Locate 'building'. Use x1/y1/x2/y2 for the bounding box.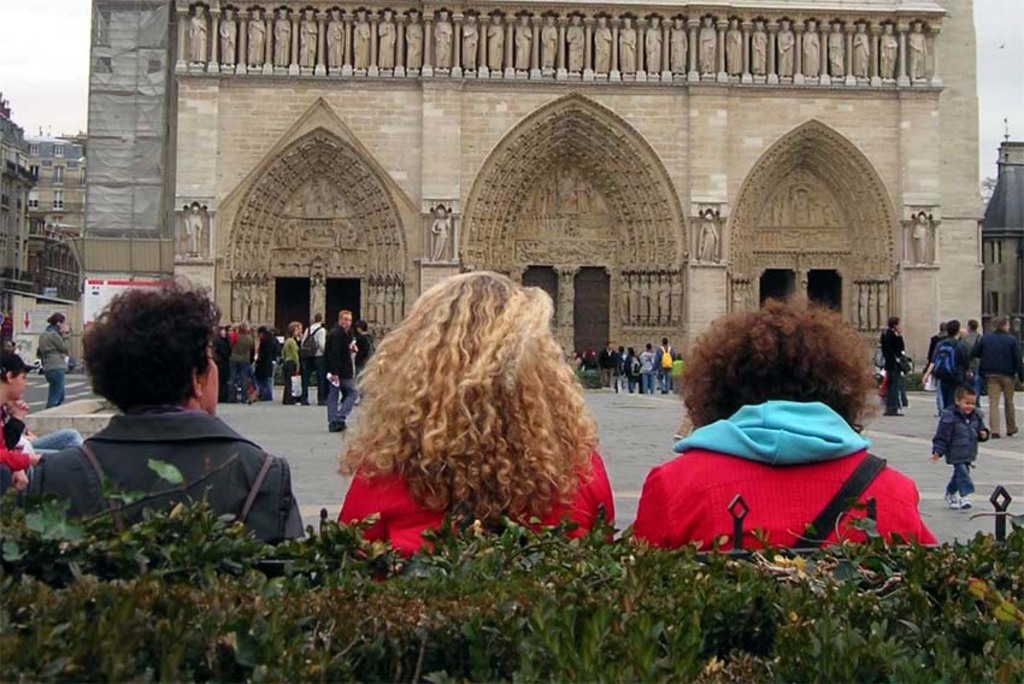
84/0/987/399.
